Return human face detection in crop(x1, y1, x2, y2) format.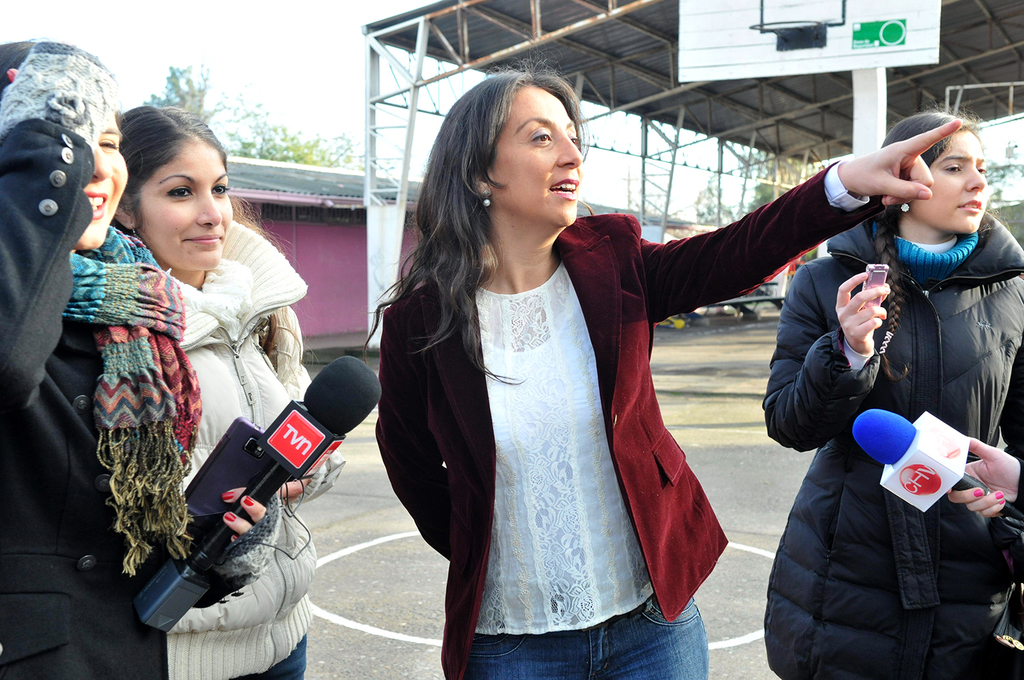
crop(137, 141, 236, 272).
